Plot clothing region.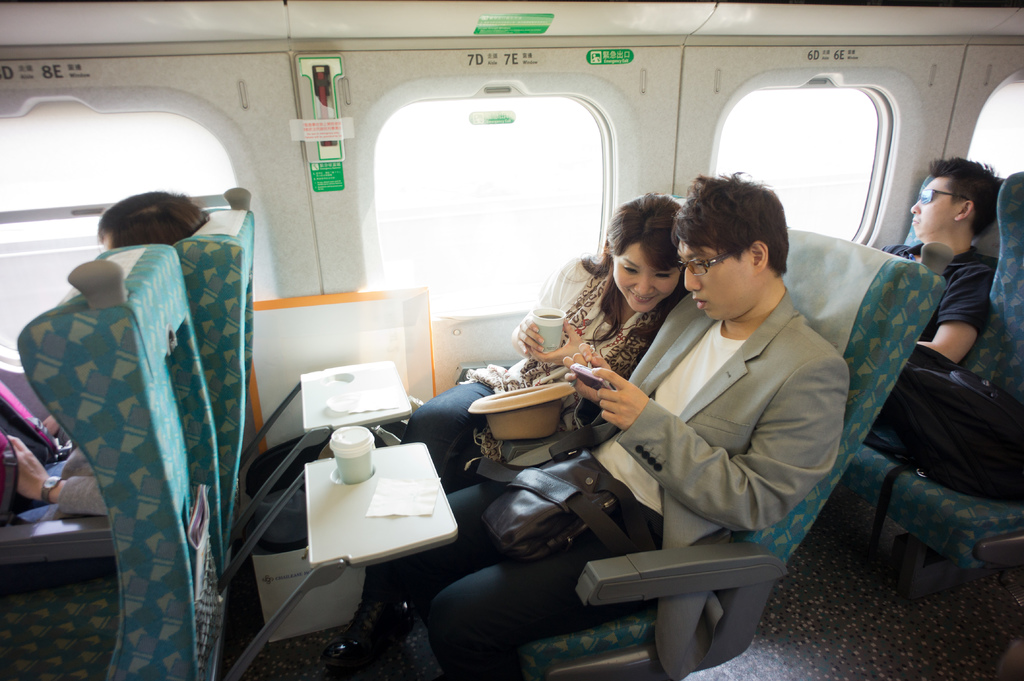
Plotted at bbox=(878, 244, 995, 456).
